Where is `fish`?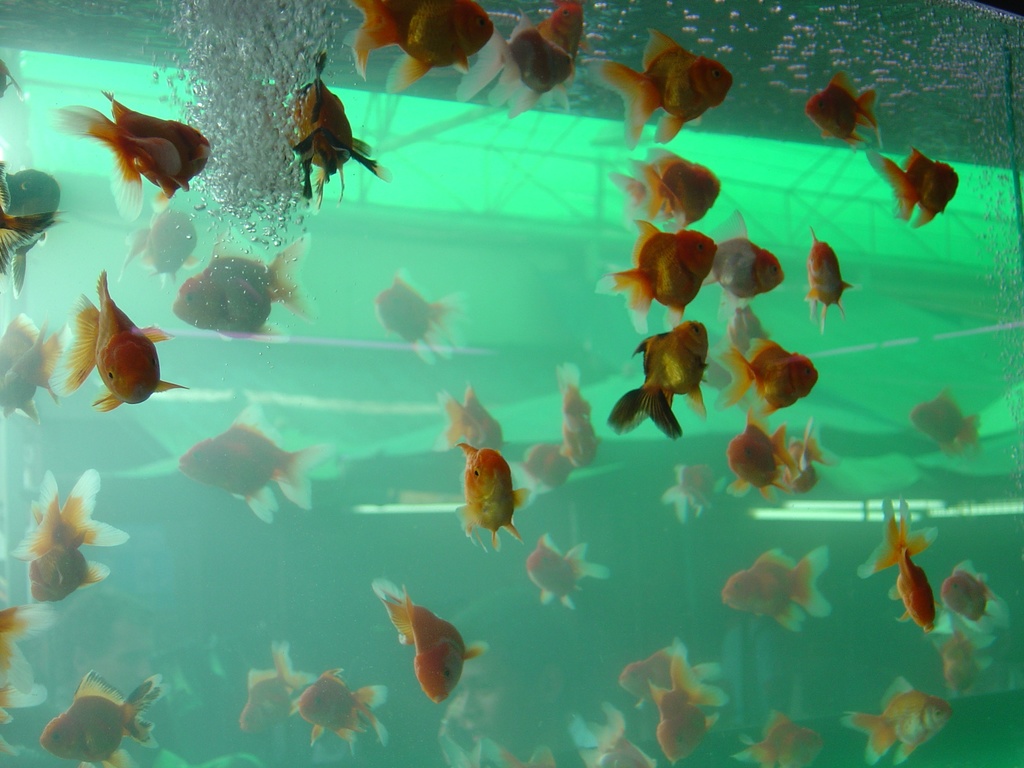
bbox=[867, 145, 961, 230].
